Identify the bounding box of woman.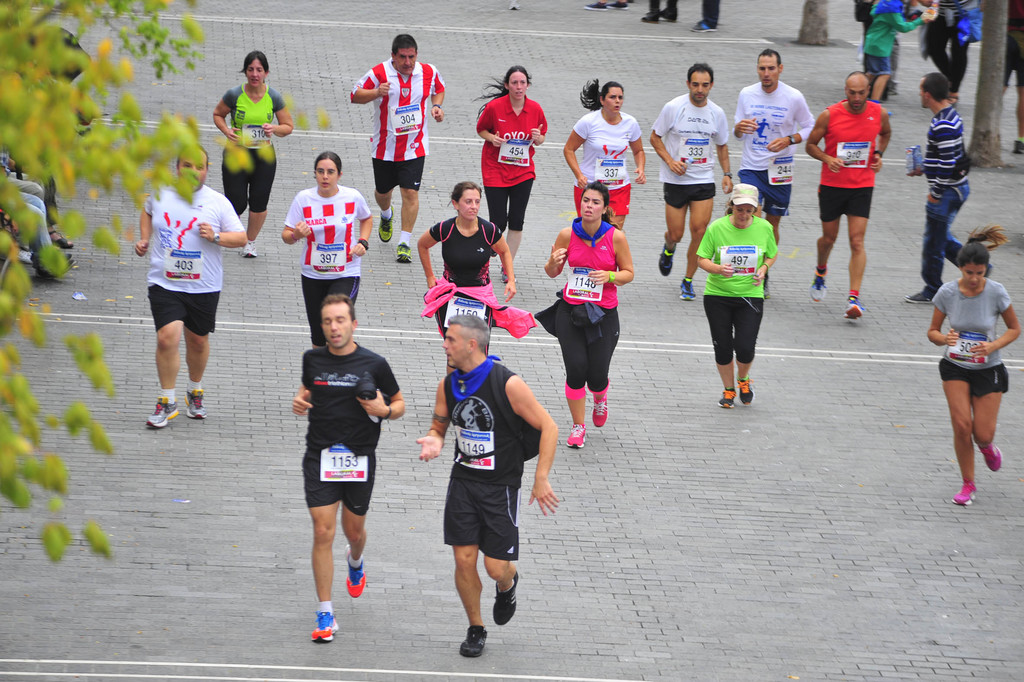
(564,79,648,230).
